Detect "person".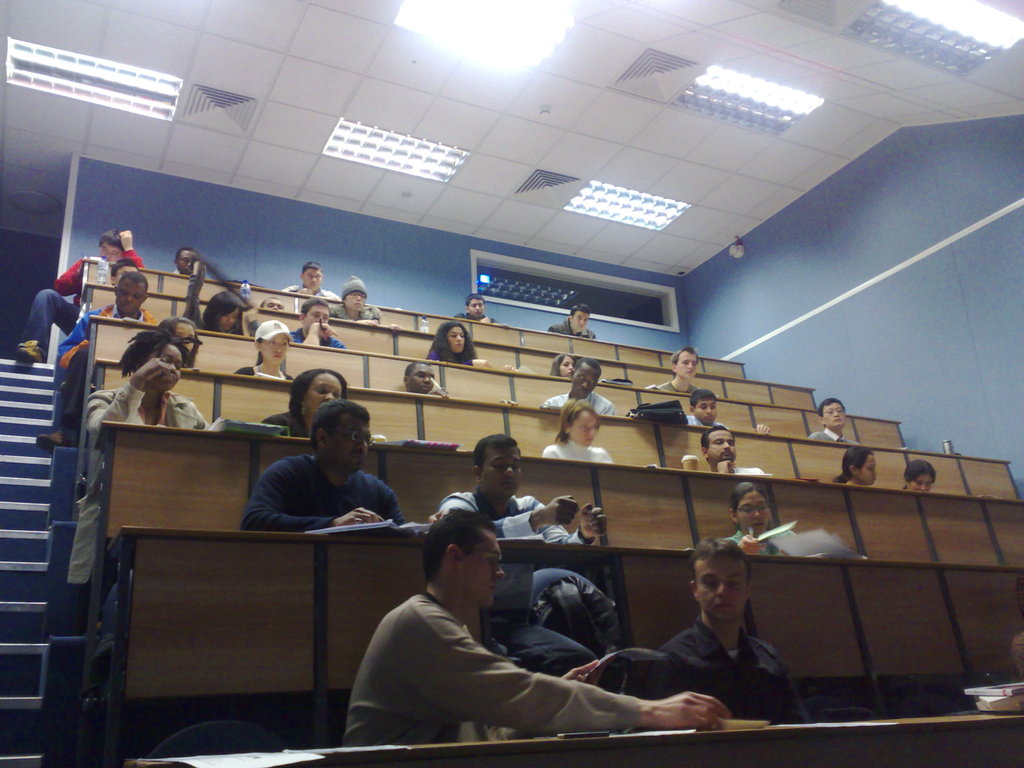
Detected at select_region(342, 506, 725, 748).
